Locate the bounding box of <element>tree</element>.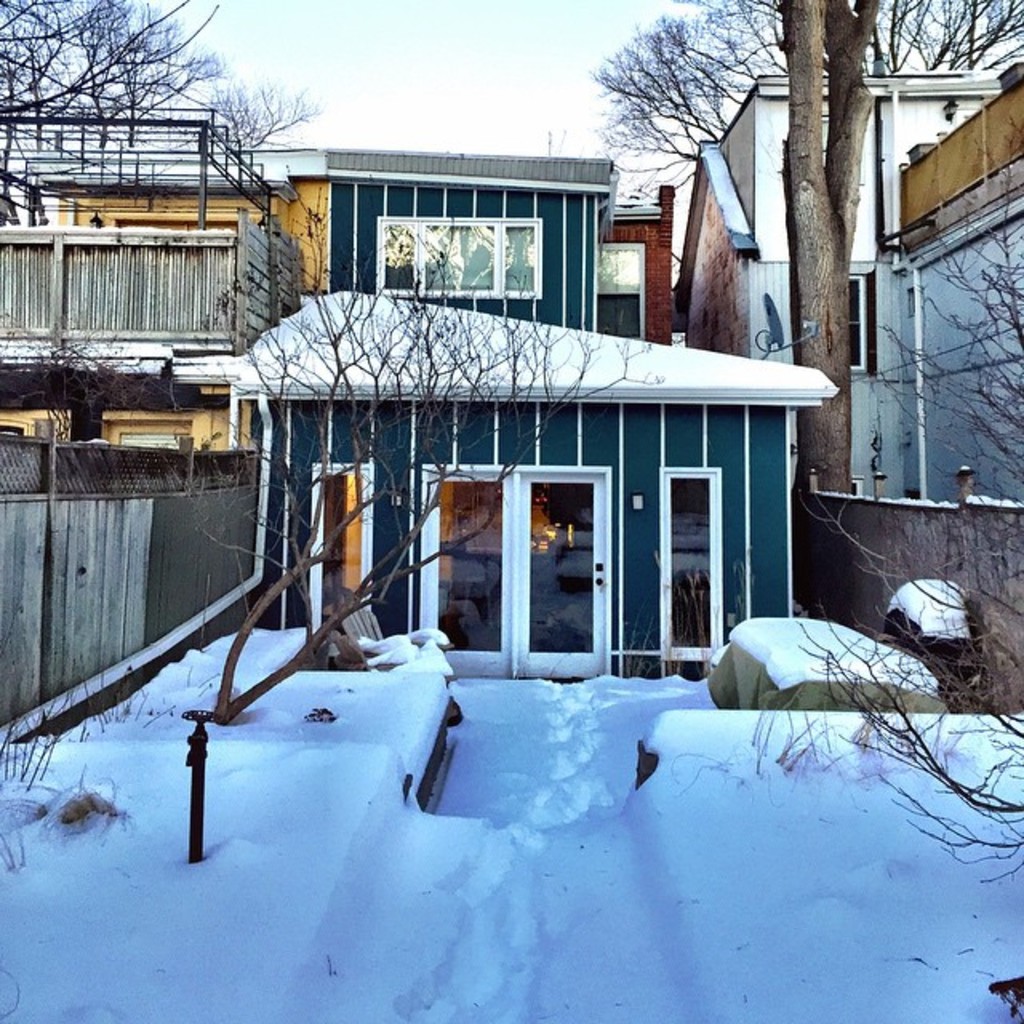
Bounding box: bbox=[186, 163, 667, 726].
